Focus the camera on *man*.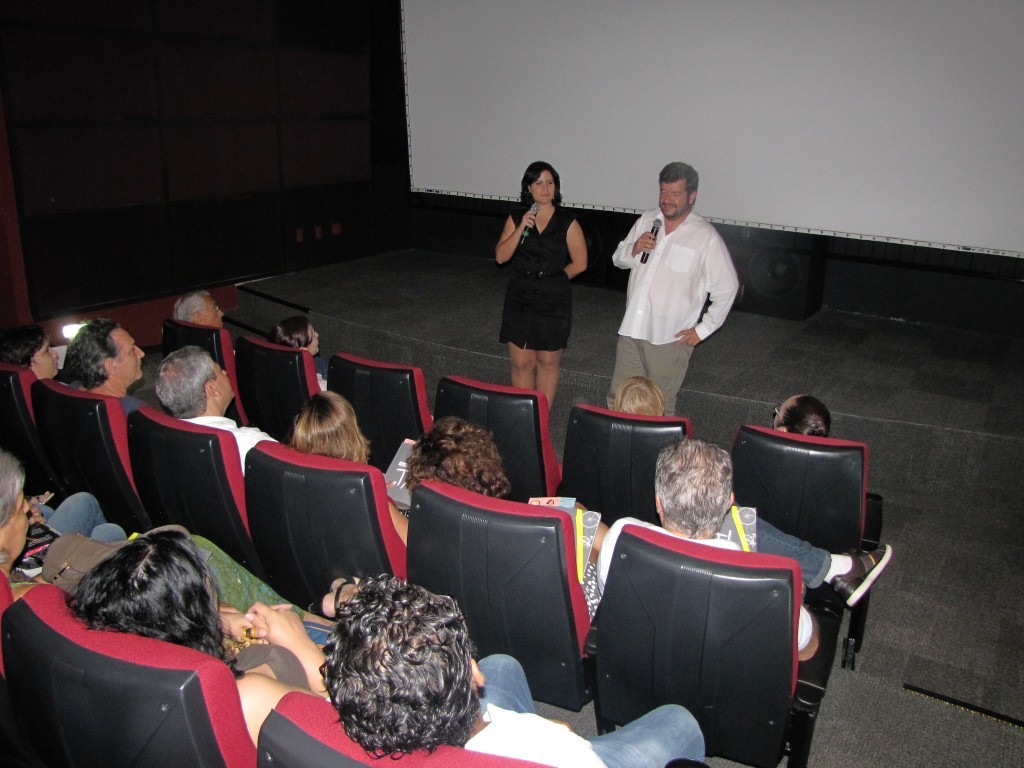
Focus region: BBox(55, 322, 152, 420).
